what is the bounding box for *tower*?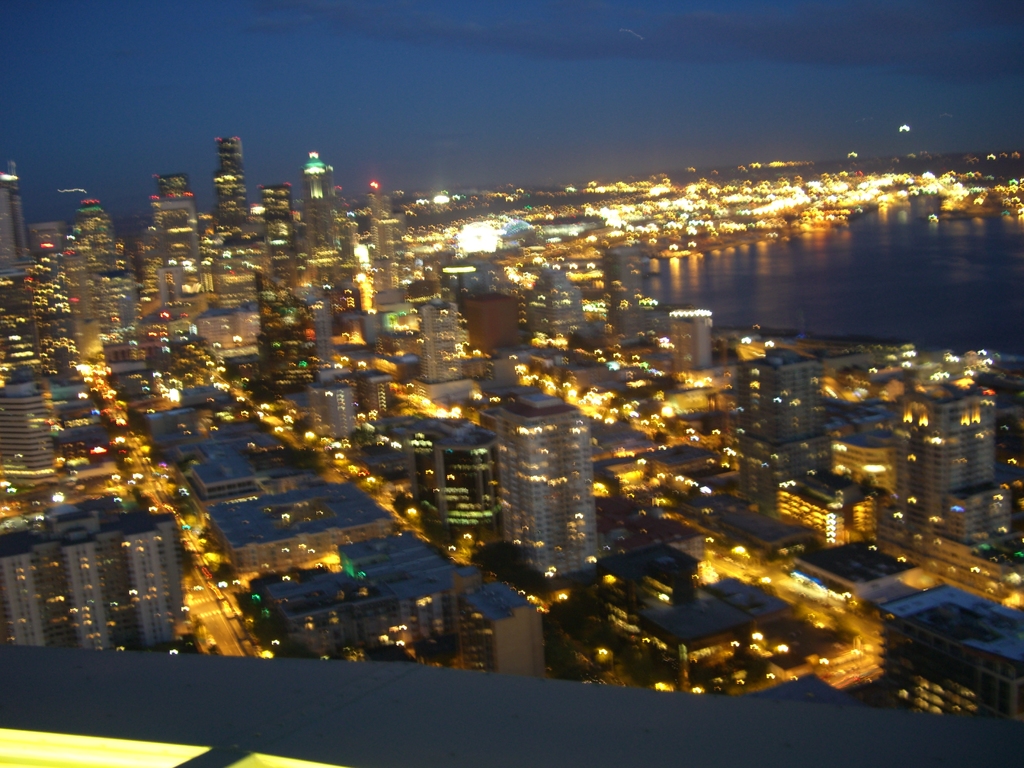
detection(207, 140, 240, 223).
